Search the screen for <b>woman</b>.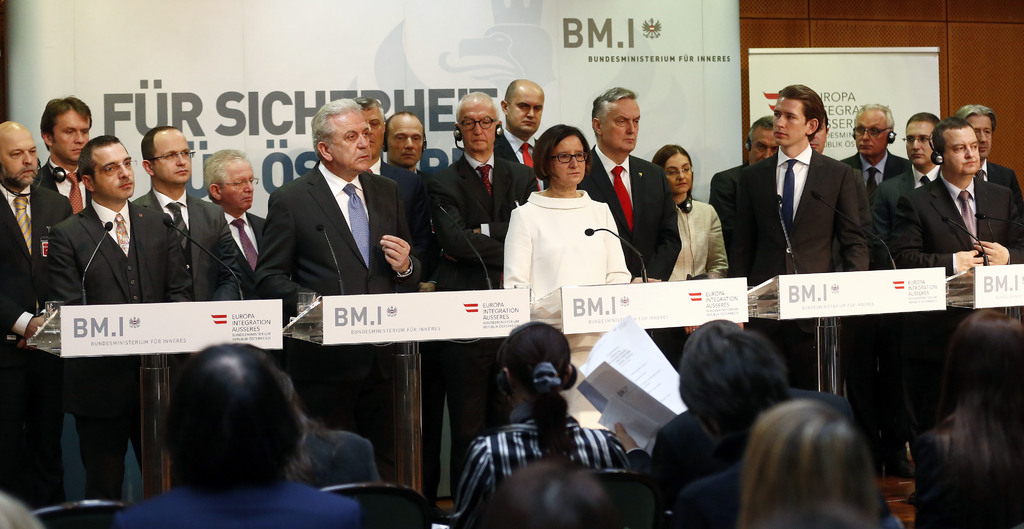
Found at {"left": 649, "top": 145, "right": 733, "bottom": 280}.
